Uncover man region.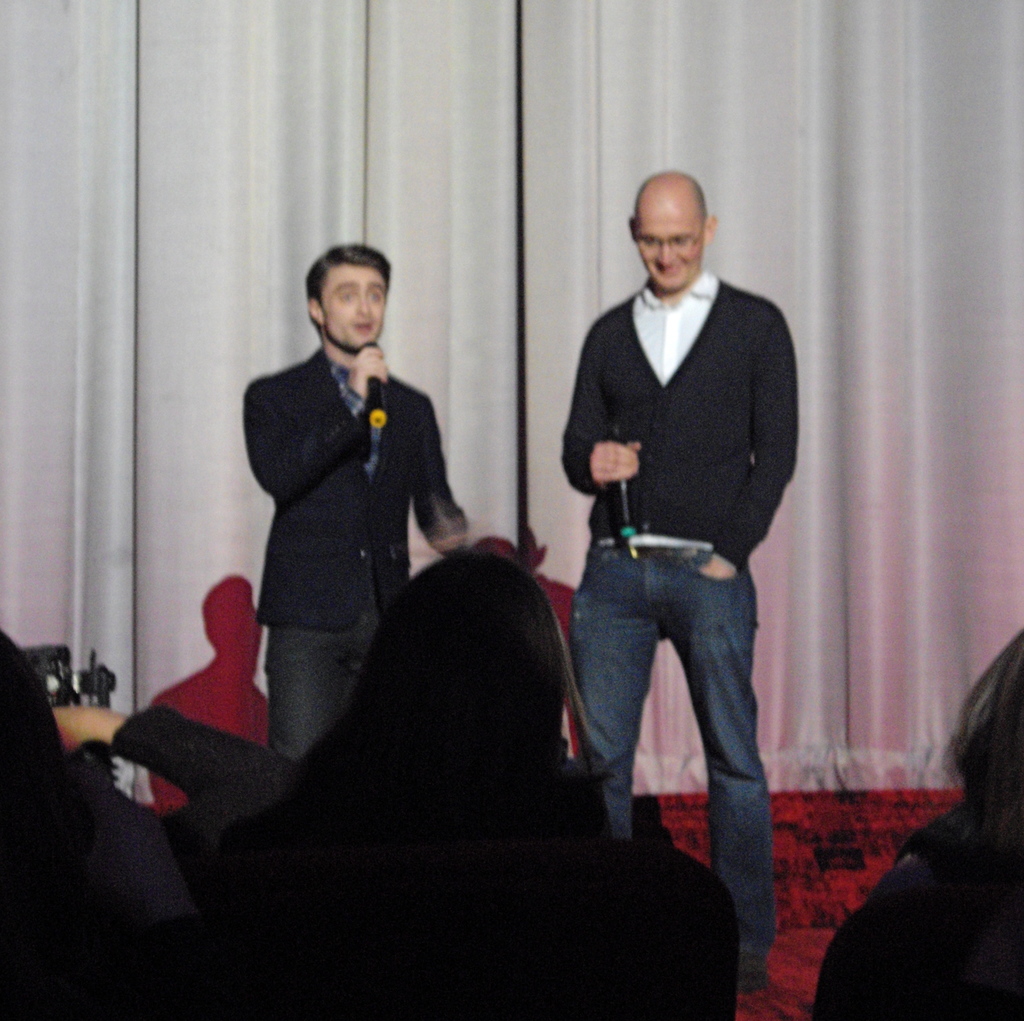
Uncovered: Rect(241, 240, 464, 777).
